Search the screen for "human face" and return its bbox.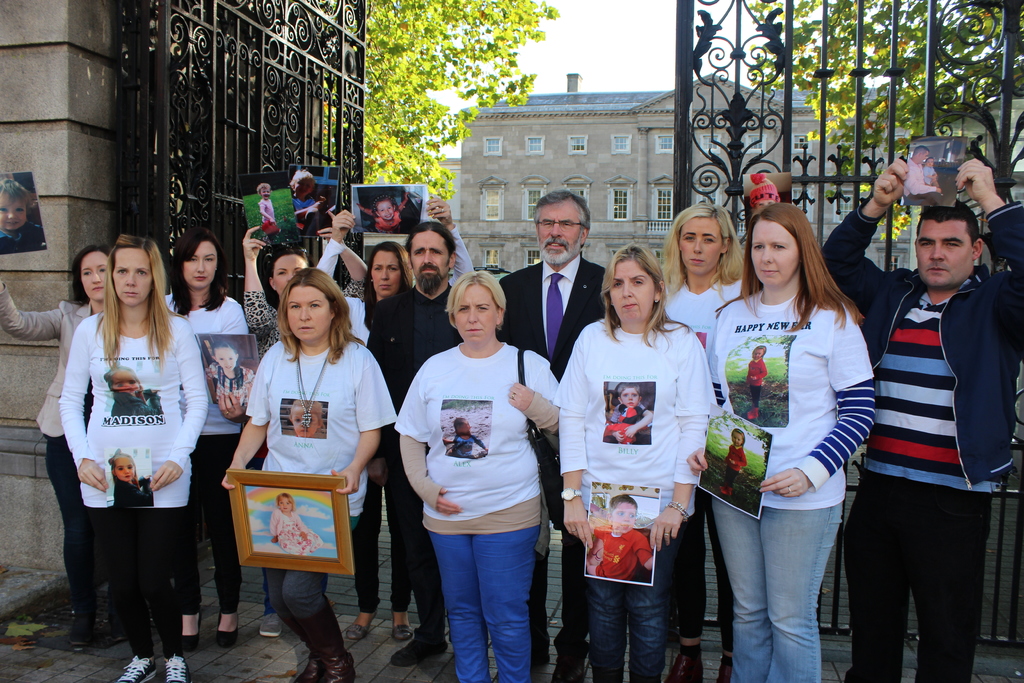
Found: bbox=[537, 204, 580, 264].
